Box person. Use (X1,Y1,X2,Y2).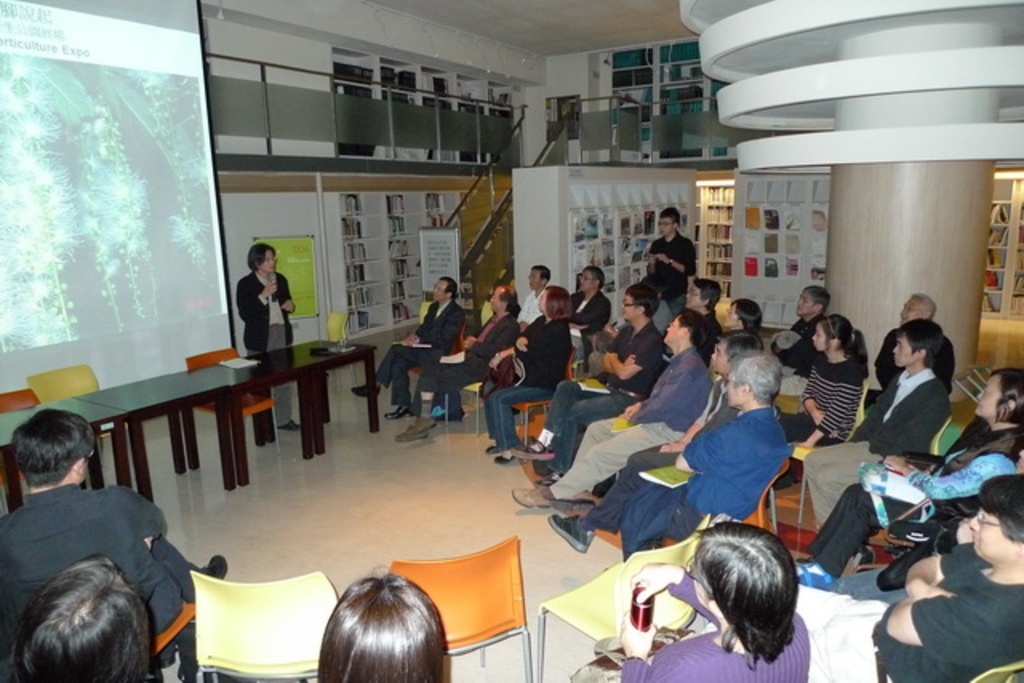
(0,409,227,681).
